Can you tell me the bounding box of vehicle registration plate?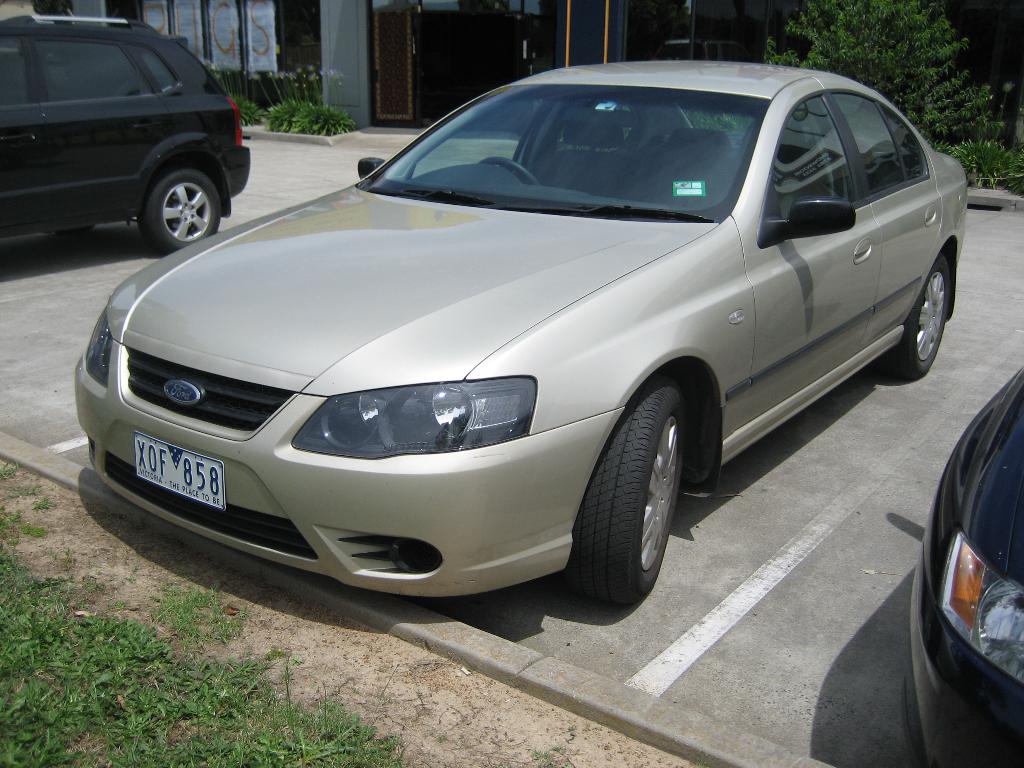
BBox(136, 436, 225, 520).
